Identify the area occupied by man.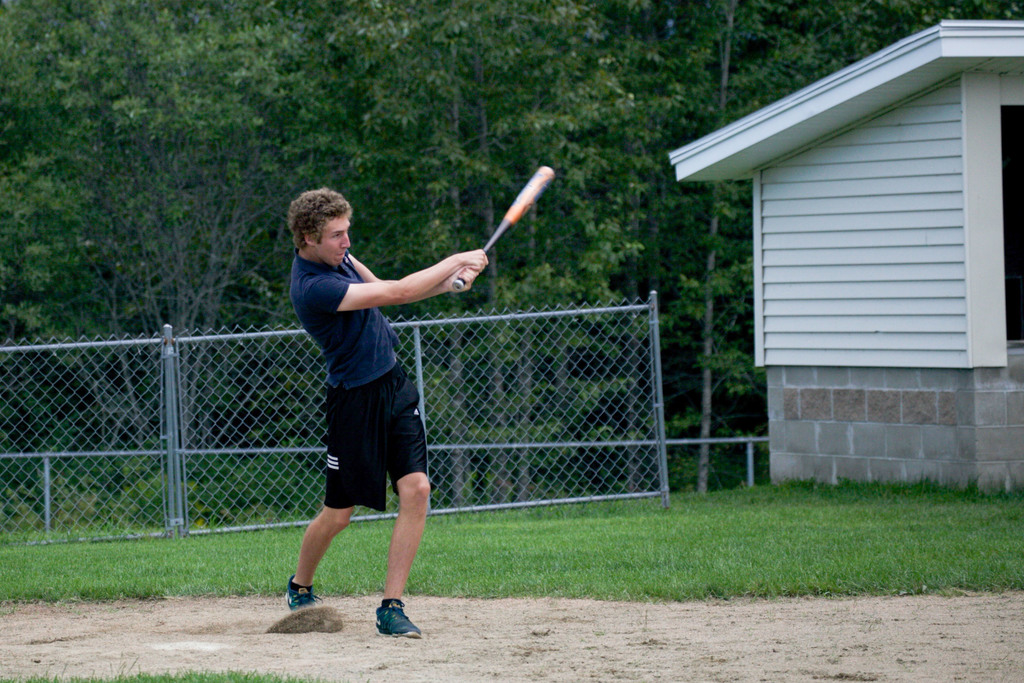
Area: <region>266, 186, 489, 631</region>.
